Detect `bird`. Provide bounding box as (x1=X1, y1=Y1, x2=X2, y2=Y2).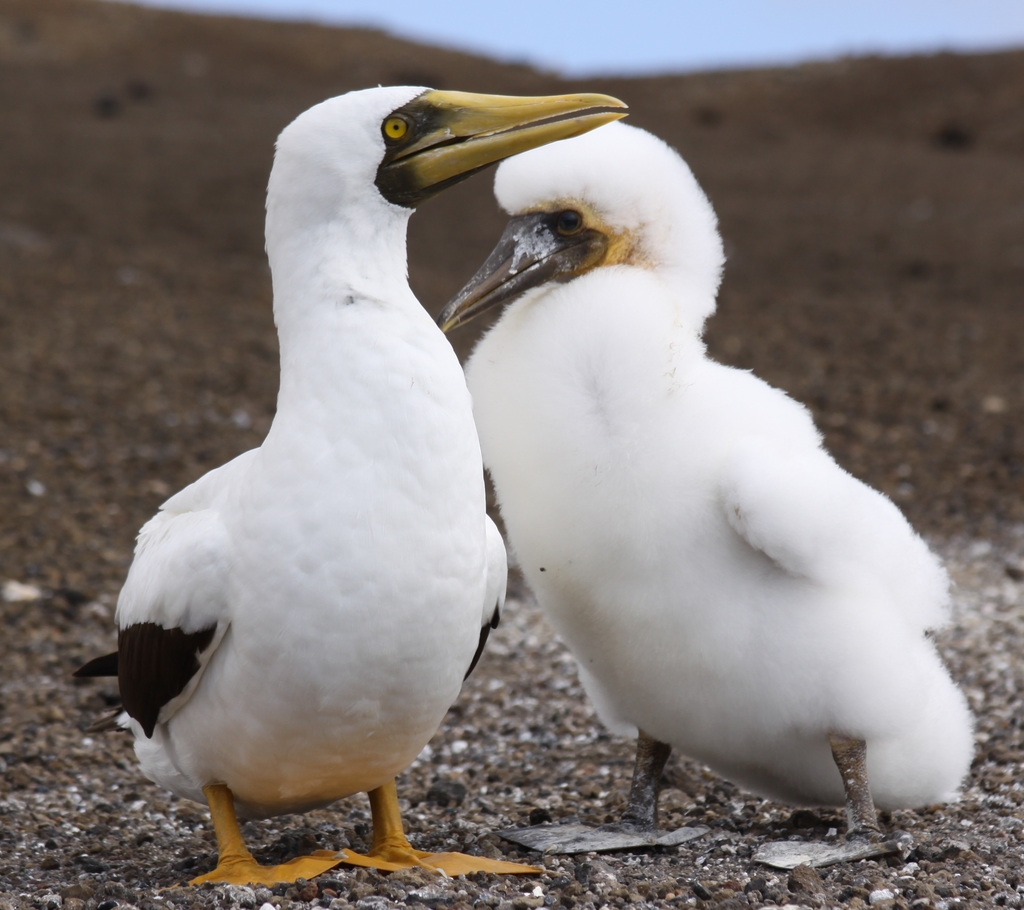
(x1=432, y1=118, x2=979, y2=871).
